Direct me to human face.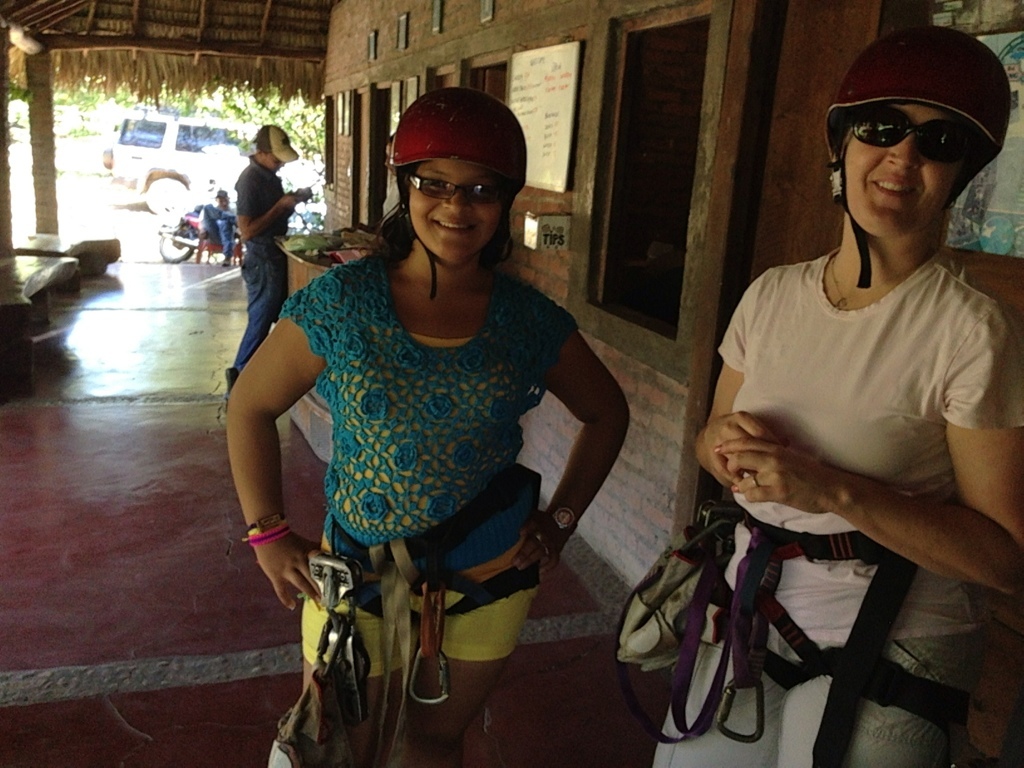
Direction: 406,155,499,265.
